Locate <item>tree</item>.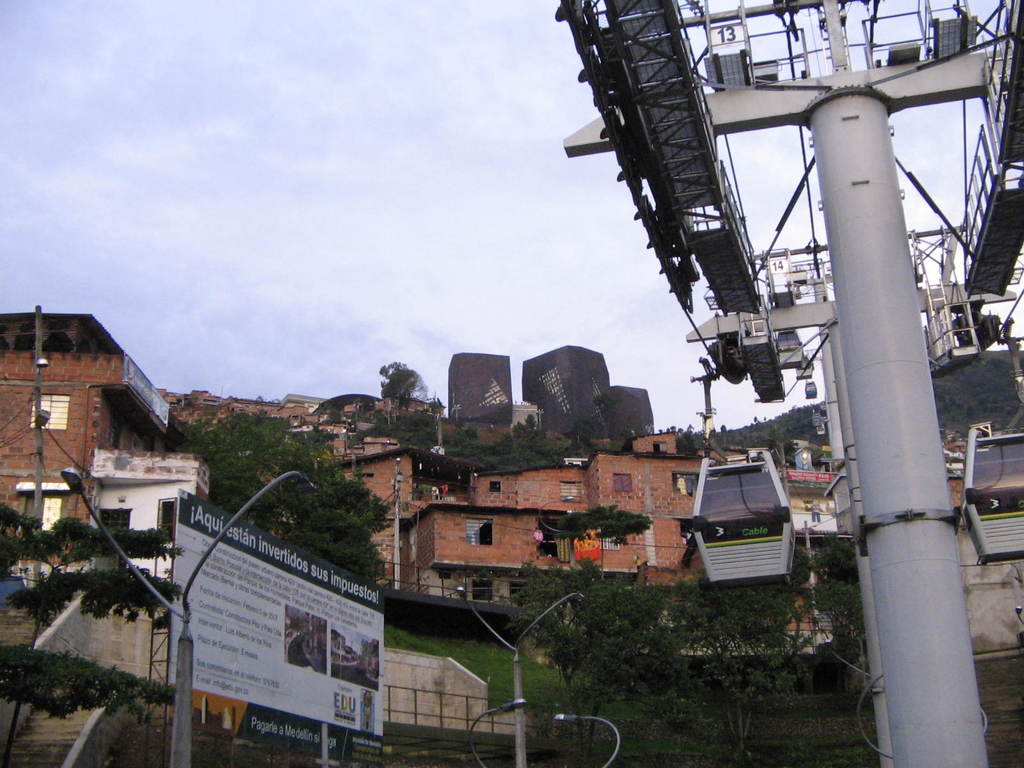
Bounding box: 591, 391, 618, 438.
